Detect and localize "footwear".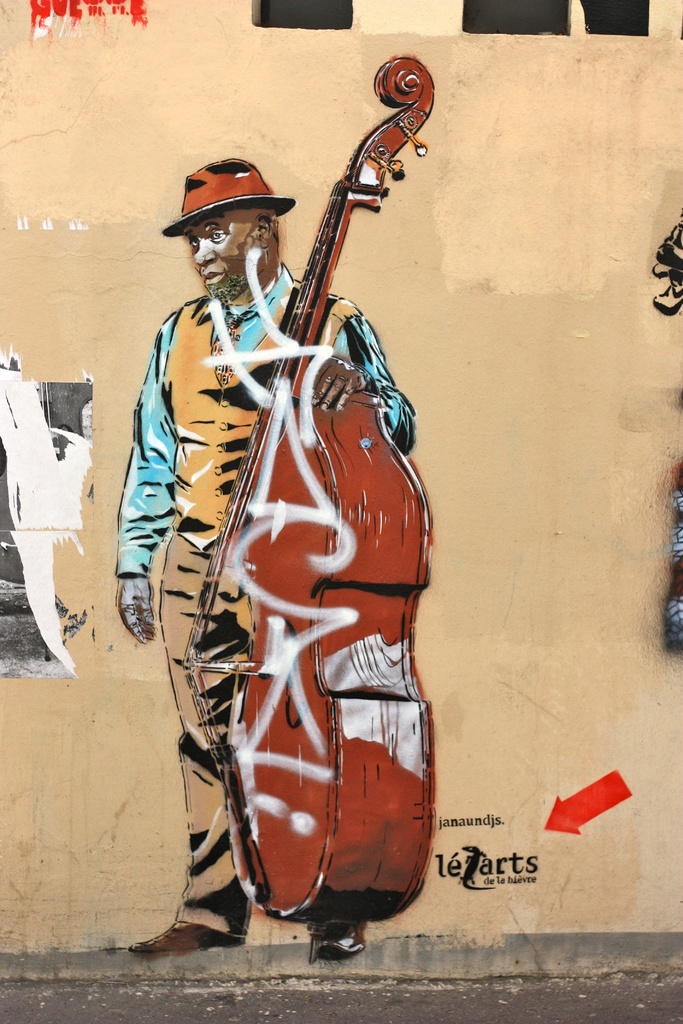
Localized at (x1=309, y1=917, x2=365, y2=966).
